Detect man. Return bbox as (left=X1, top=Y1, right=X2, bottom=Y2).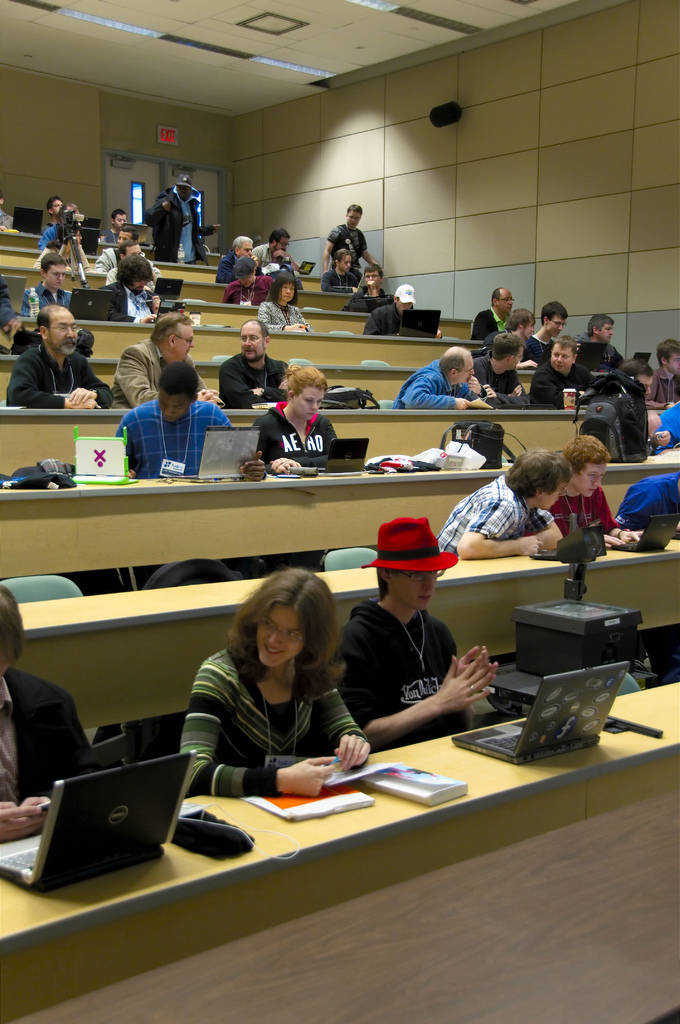
(left=577, top=310, right=643, bottom=383).
